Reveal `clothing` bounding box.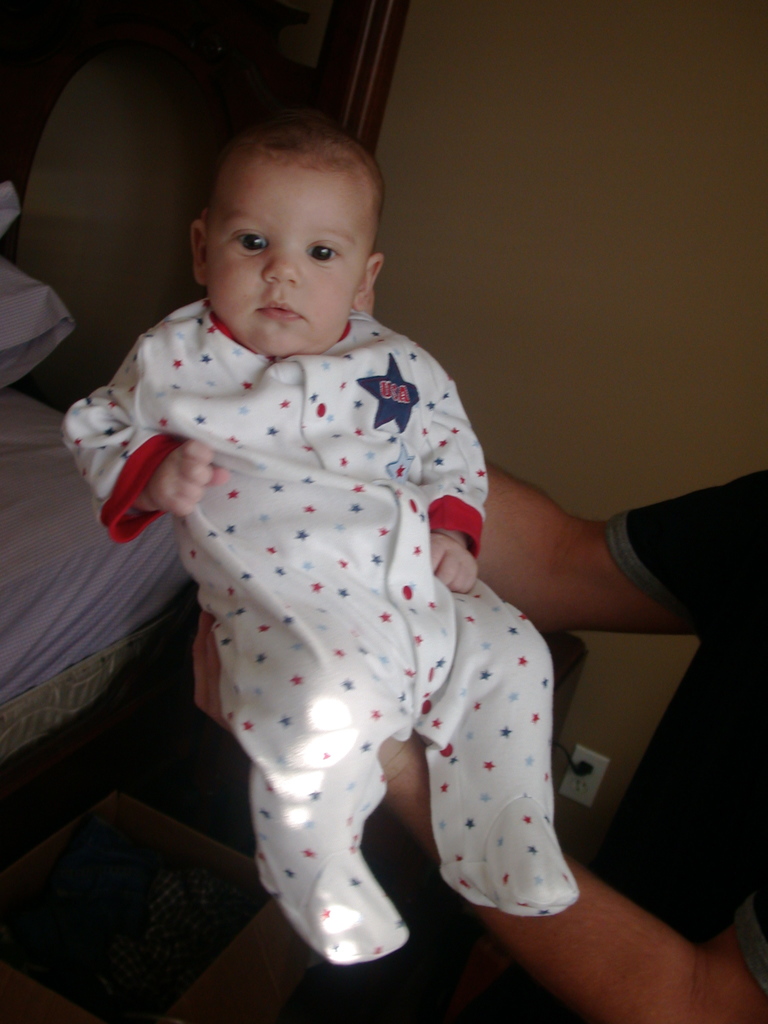
Revealed: select_region(60, 300, 576, 961).
